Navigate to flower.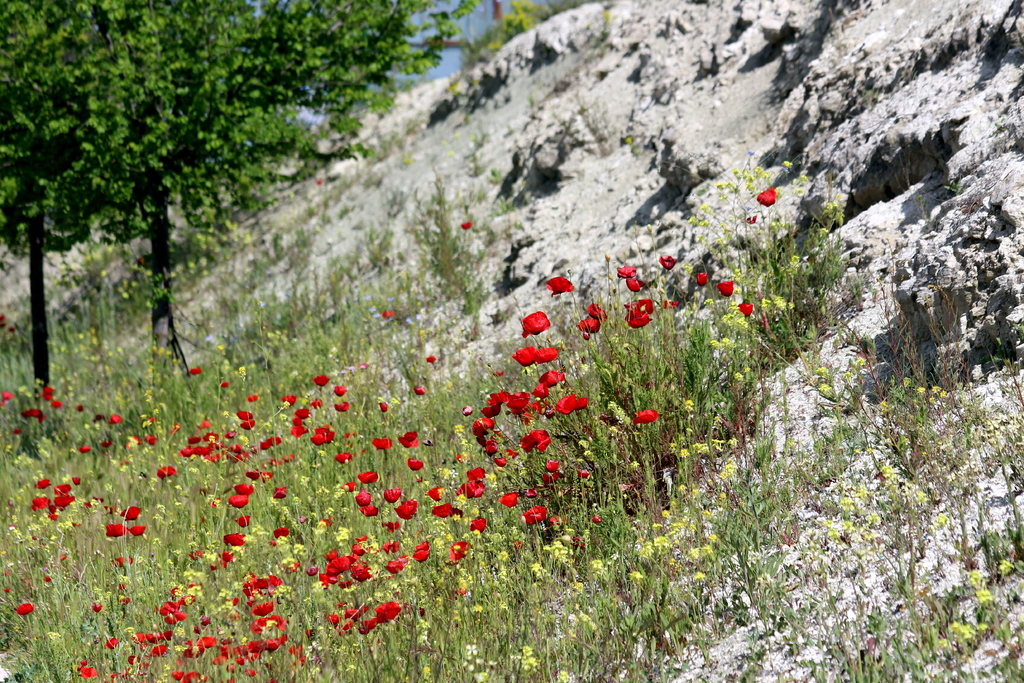
Navigation target: 532:382:548:399.
